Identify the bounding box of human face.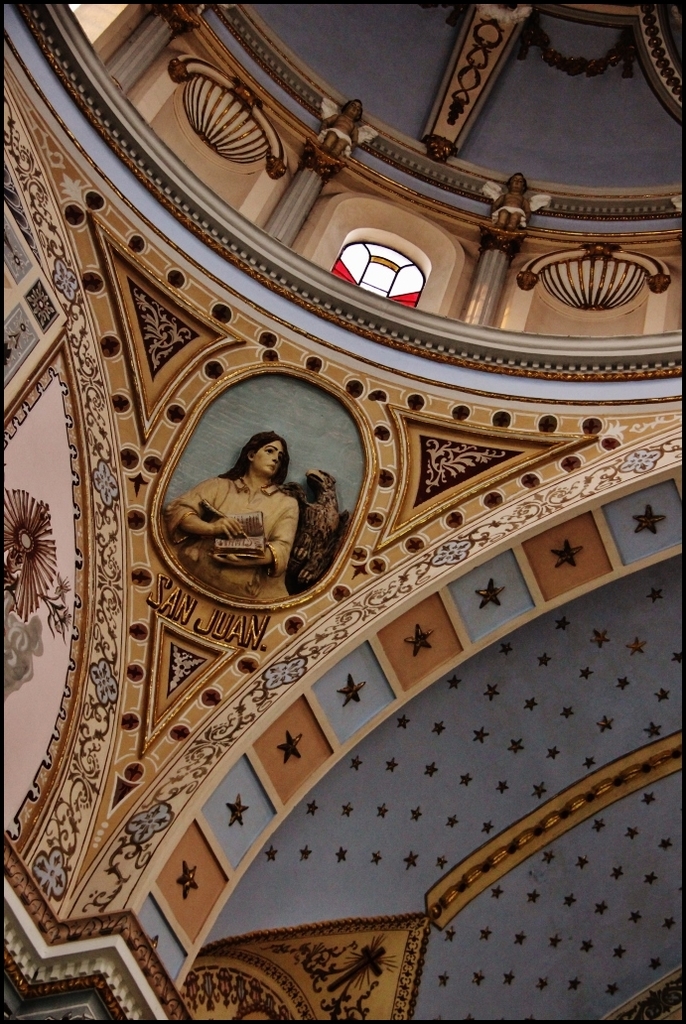
251,438,281,476.
